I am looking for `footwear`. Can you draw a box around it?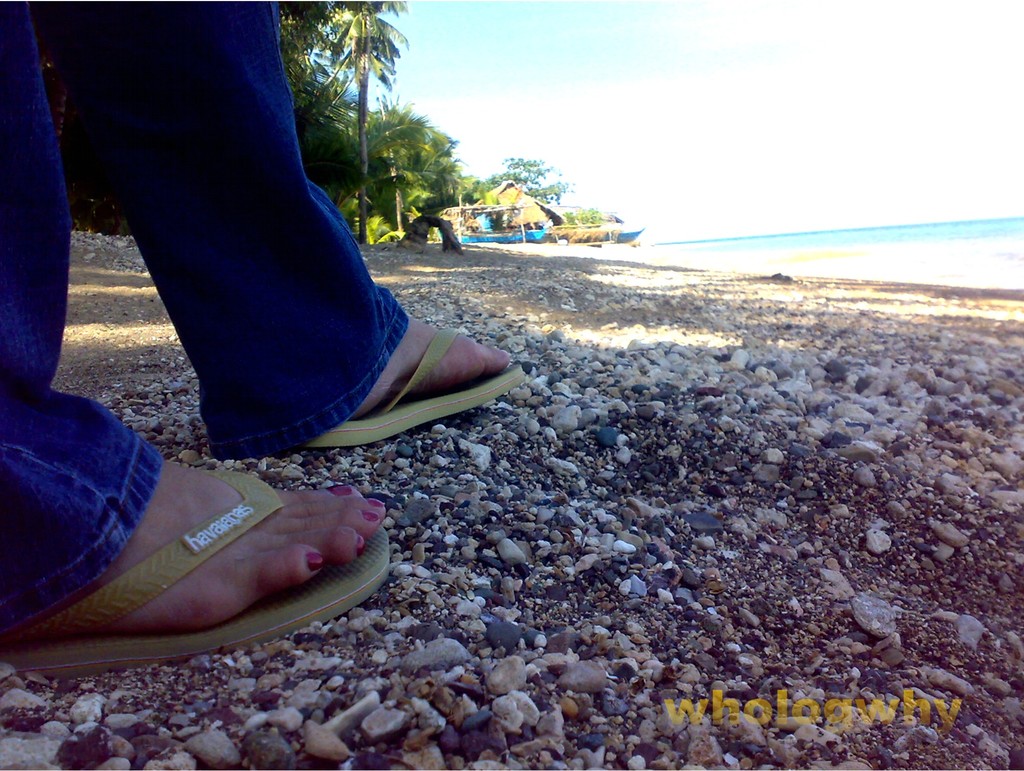
Sure, the bounding box is detection(296, 328, 526, 454).
